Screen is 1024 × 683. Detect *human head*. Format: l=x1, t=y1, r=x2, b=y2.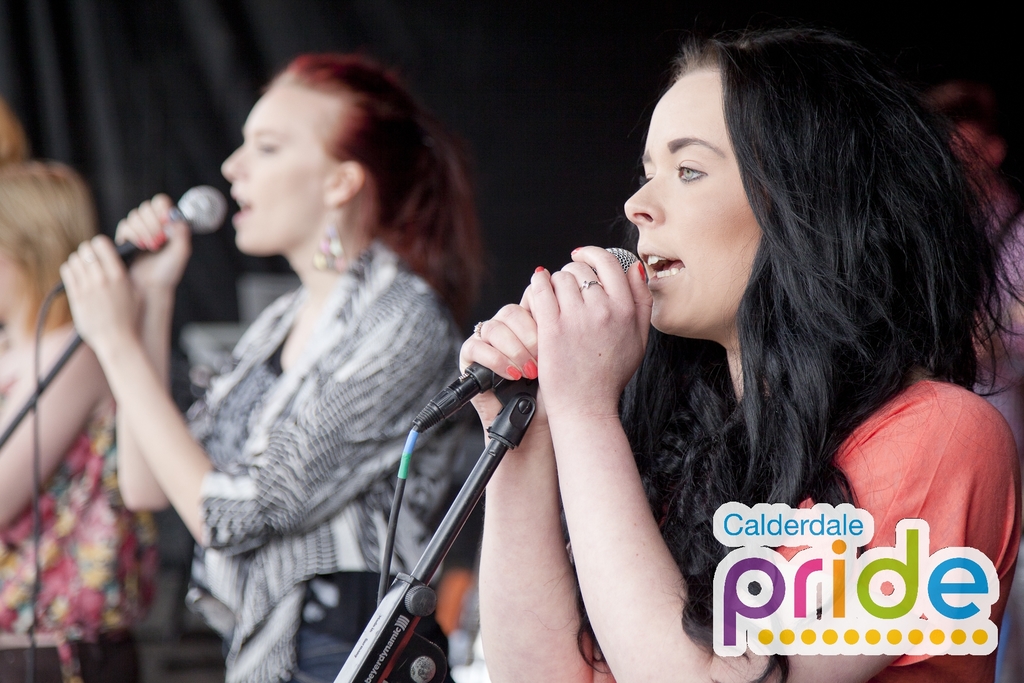
l=0, t=158, r=98, b=323.
